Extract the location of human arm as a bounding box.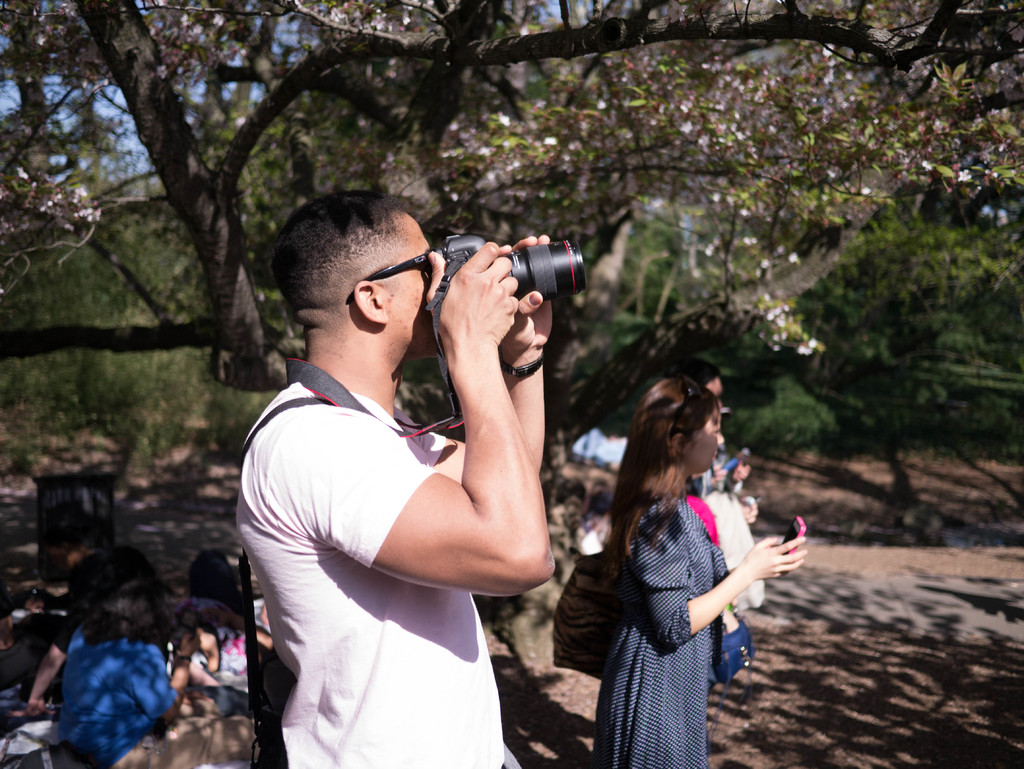
(291, 241, 563, 601).
